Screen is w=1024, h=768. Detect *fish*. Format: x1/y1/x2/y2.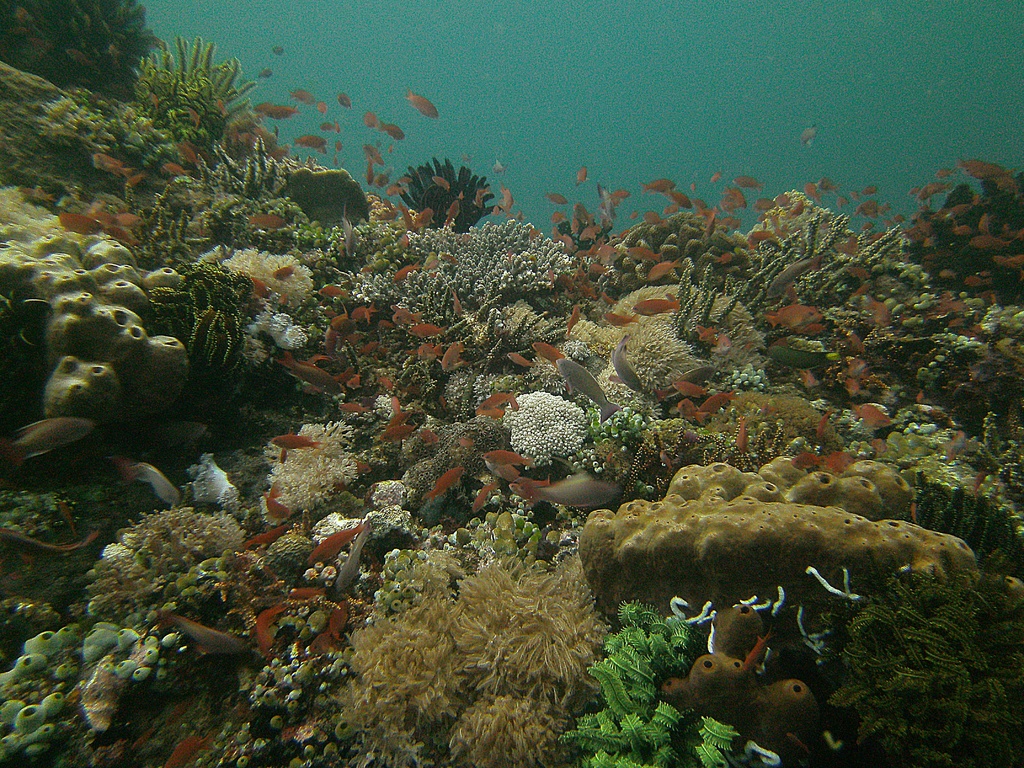
317/121/333/132.
